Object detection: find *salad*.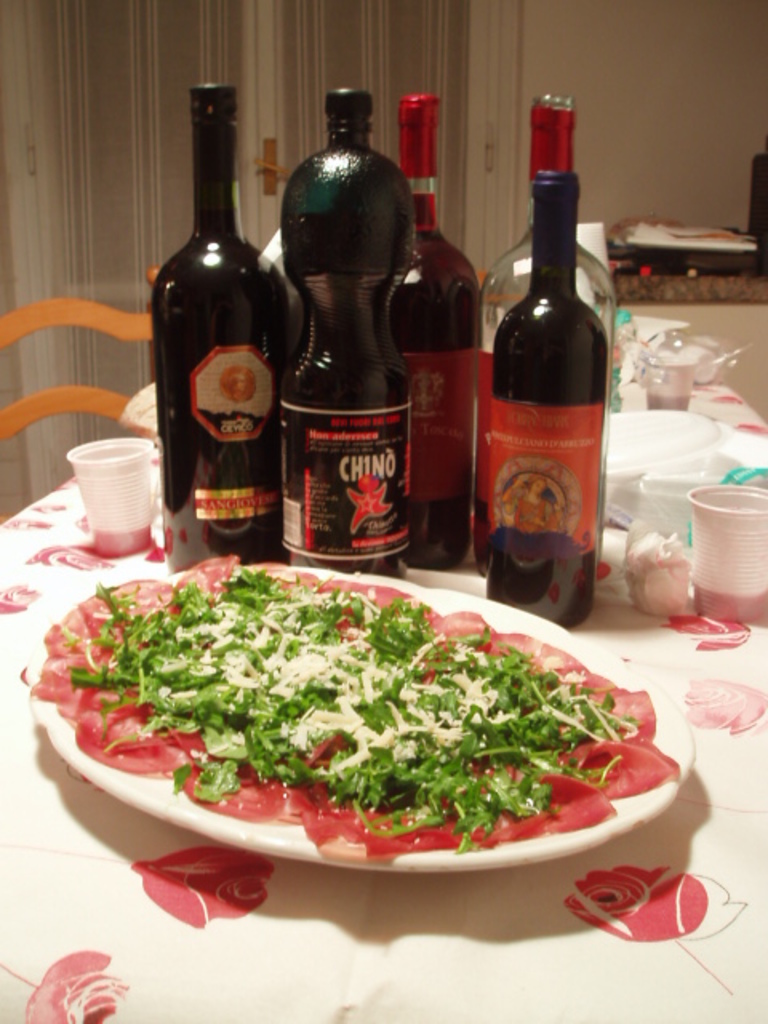
bbox=(26, 550, 680, 867).
